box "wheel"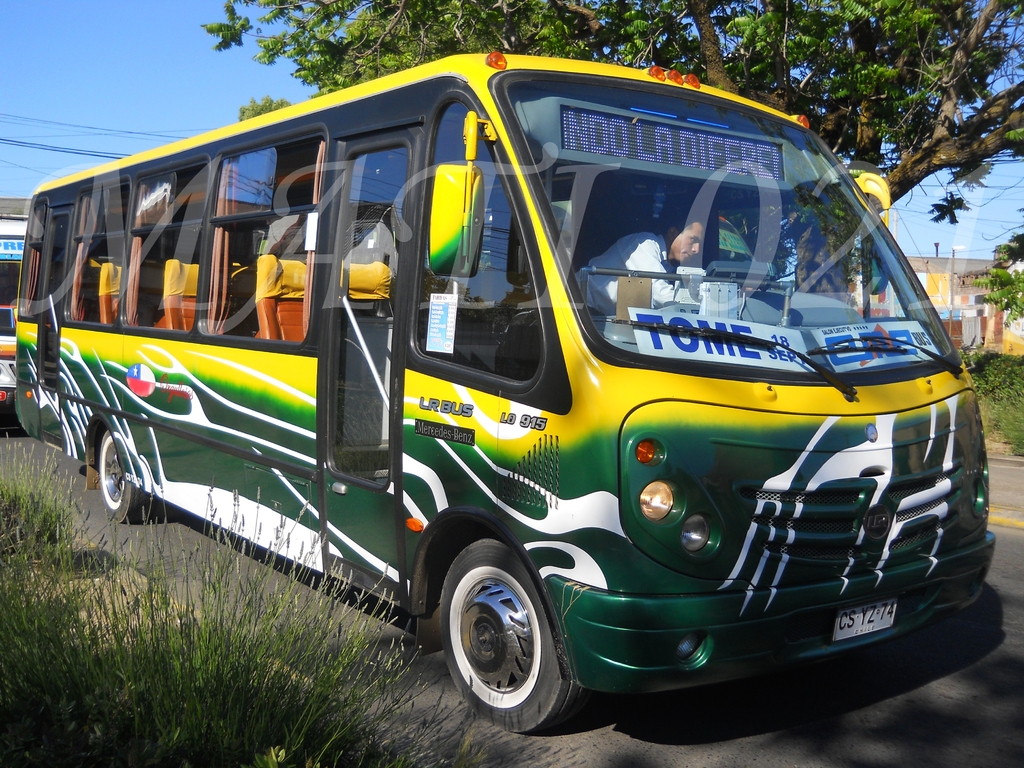
bbox(438, 556, 571, 727)
